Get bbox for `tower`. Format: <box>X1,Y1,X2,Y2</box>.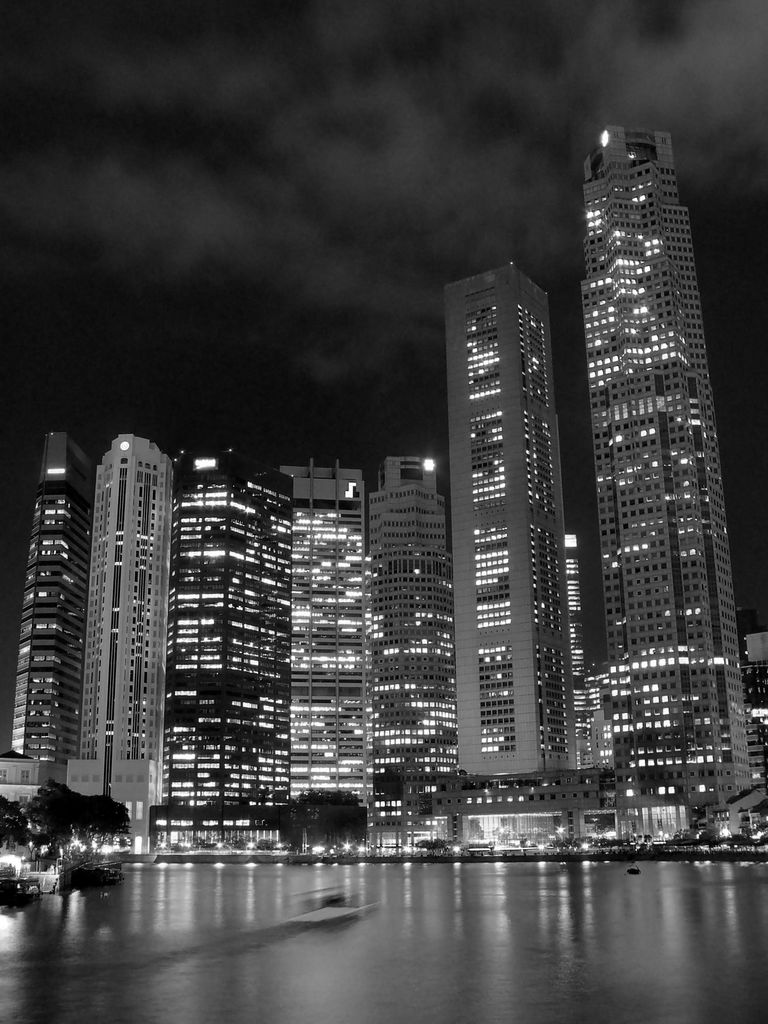
<box>367,452,464,804</box>.
